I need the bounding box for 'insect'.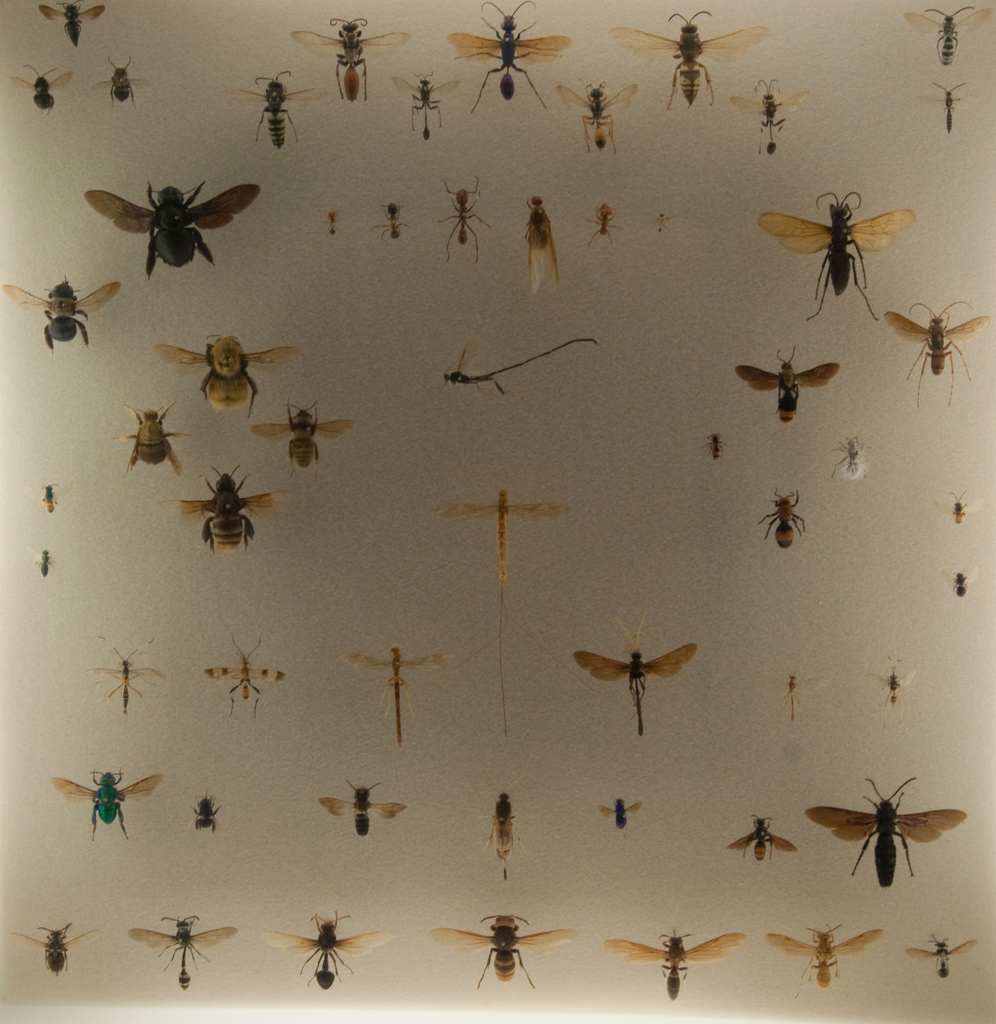
Here it is: pyautogui.locateOnScreen(736, 351, 842, 424).
